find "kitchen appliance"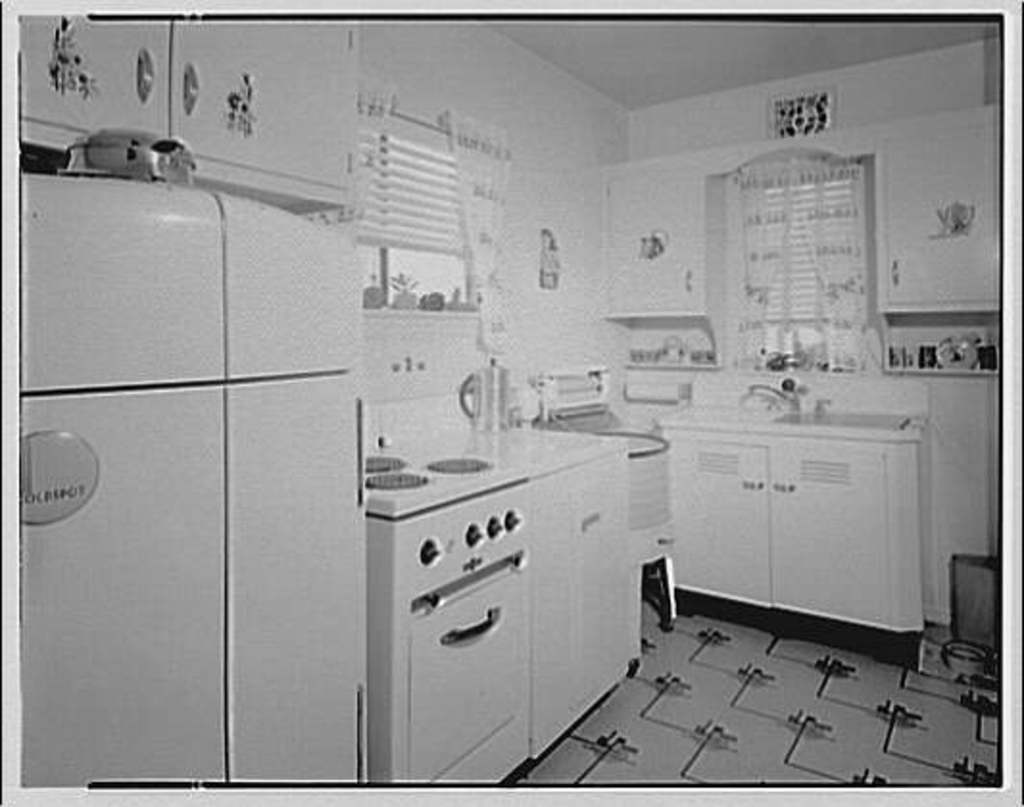
(21,179,369,786)
